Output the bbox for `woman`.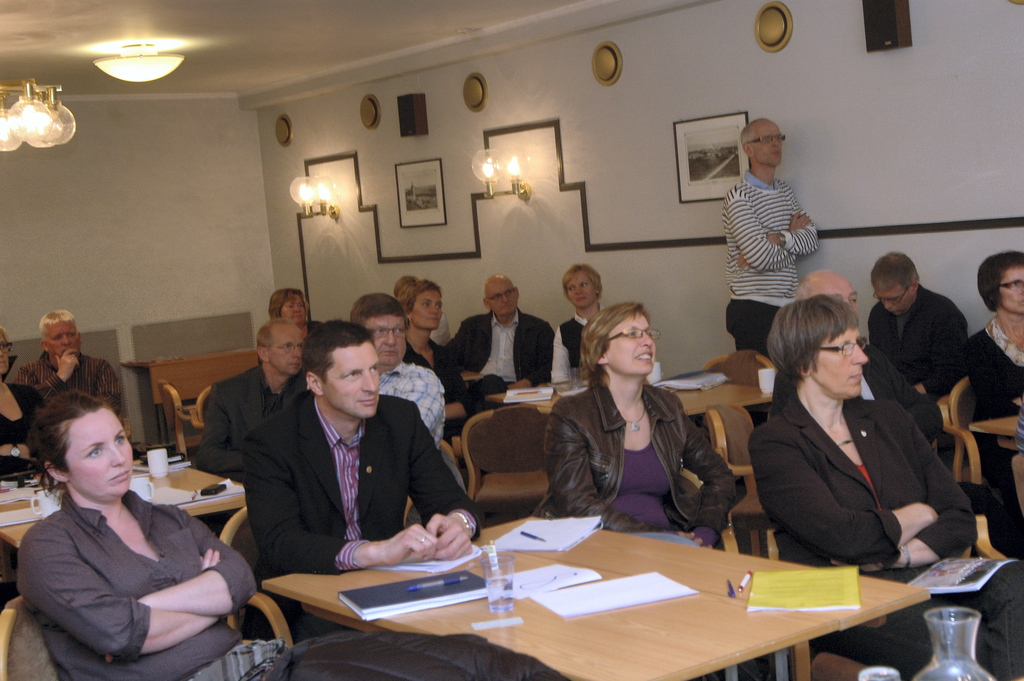
550:267:604:383.
